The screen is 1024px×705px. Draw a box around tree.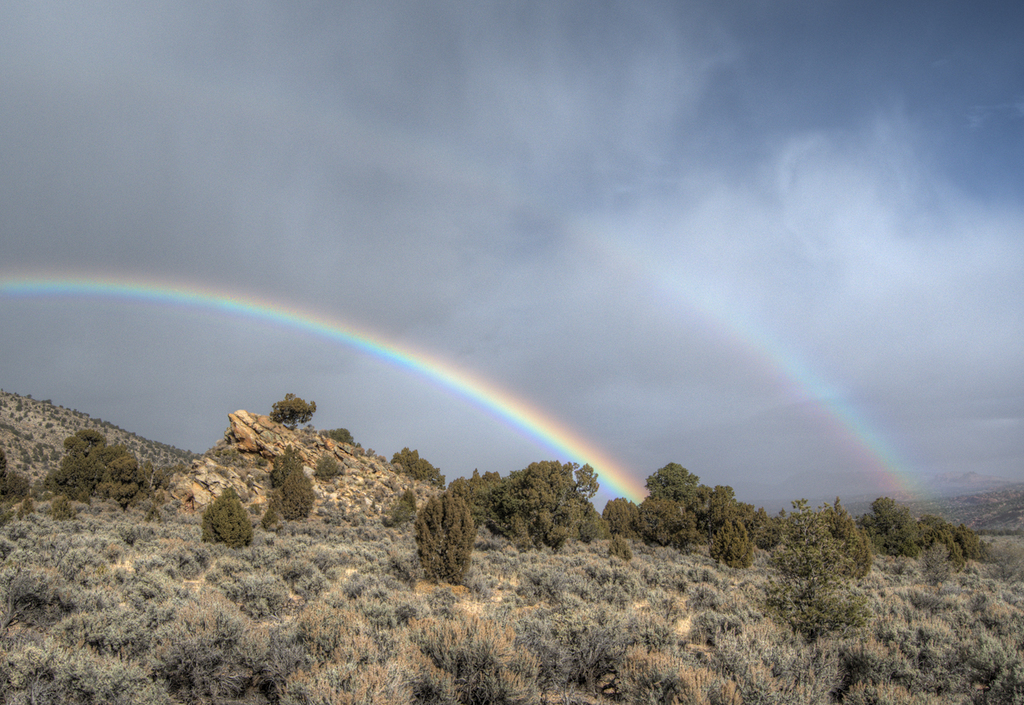
<bbox>320, 425, 353, 447</bbox>.
